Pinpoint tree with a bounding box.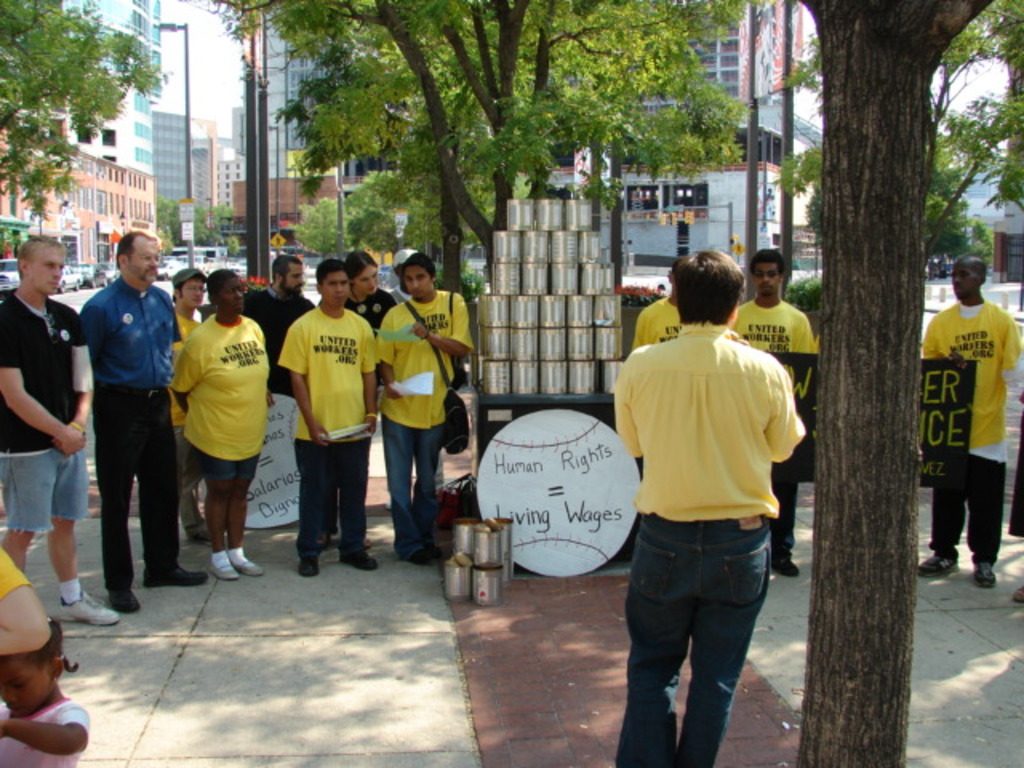
x1=786 y1=0 x2=1022 y2=766.
